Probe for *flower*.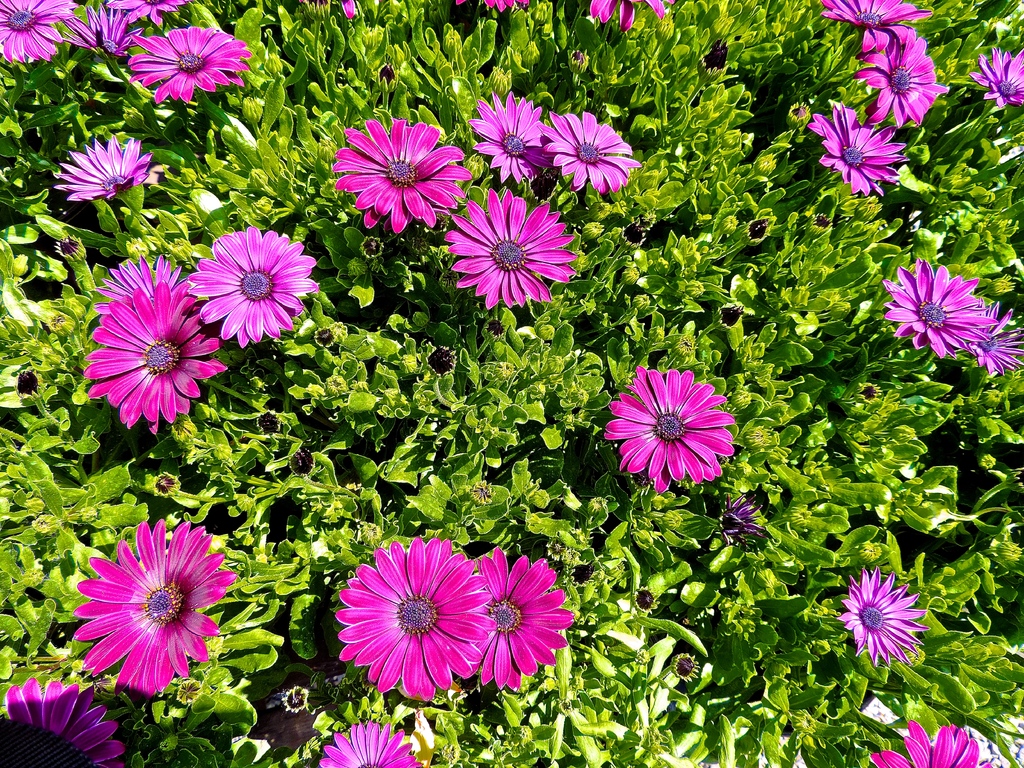
Probe result: {"left": 333, "top": 529, "right": 488, "bottom": 696}.
